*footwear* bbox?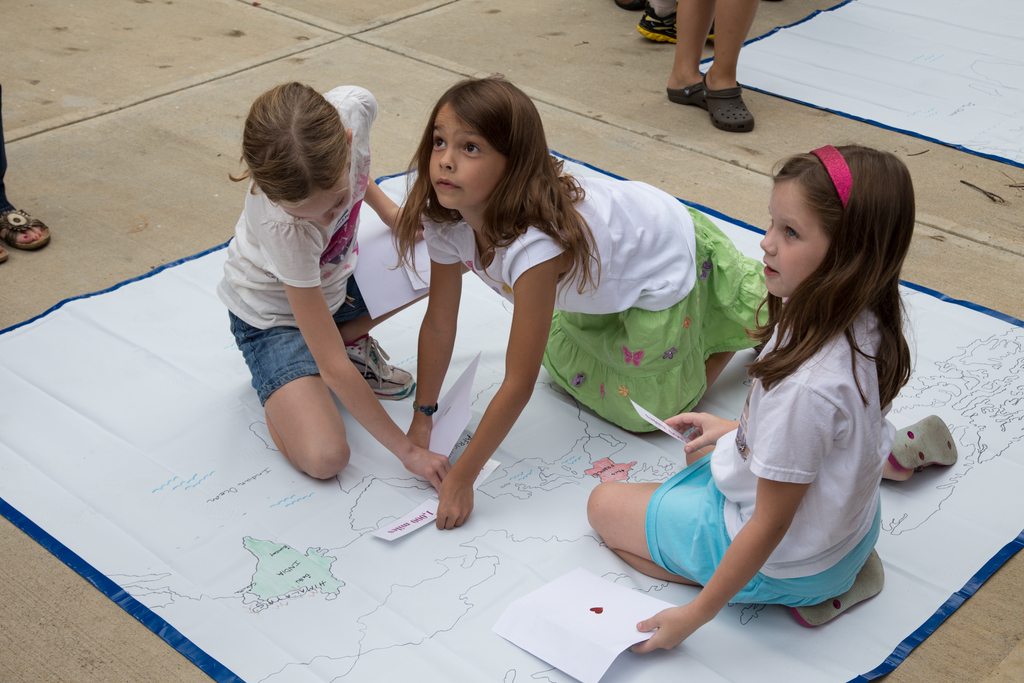
{"x1": 341, "y1": 331, "x2": 414, "y2": 400}
